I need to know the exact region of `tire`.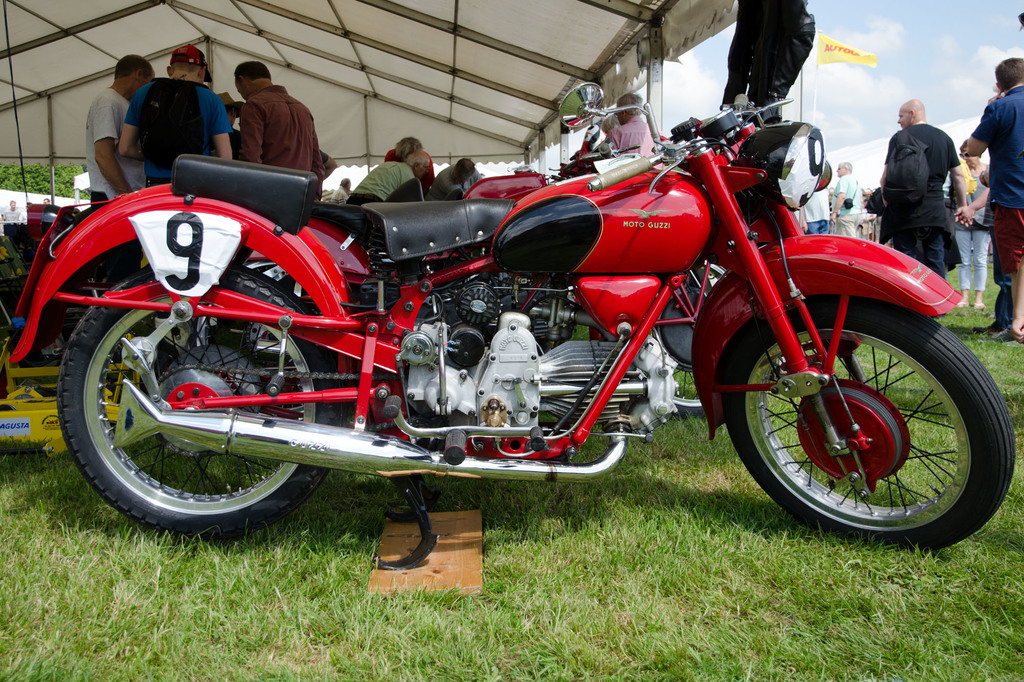
Region: BBox(601, 267, 726, 418).
